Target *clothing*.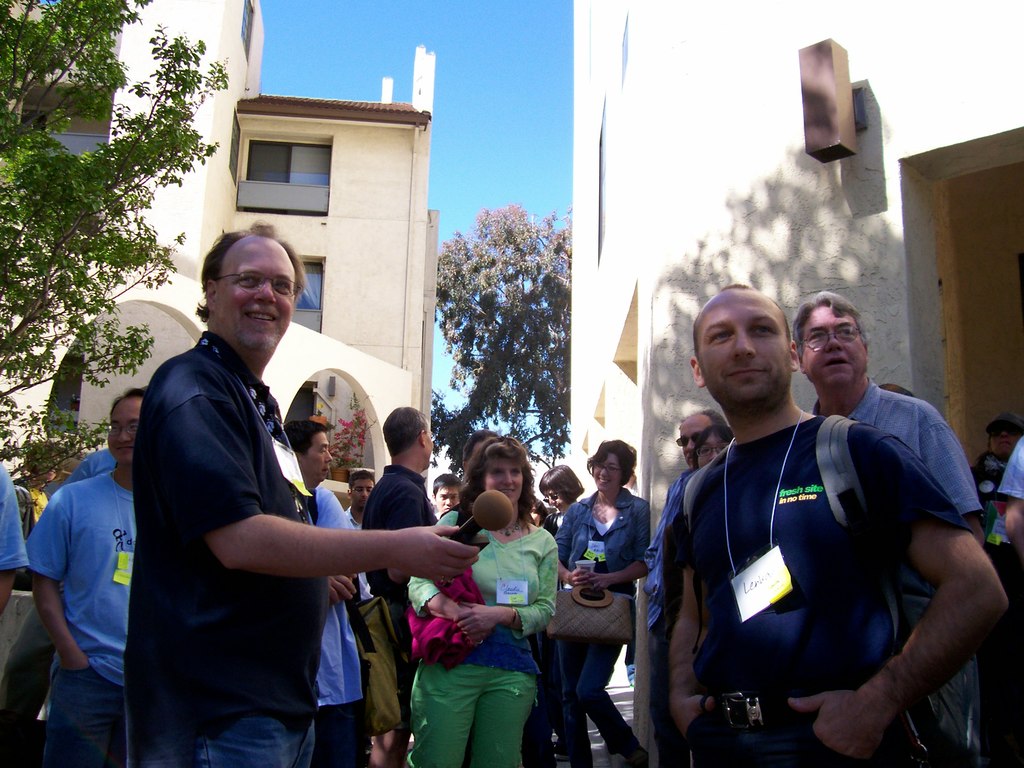
Target region: x1=130 y1=328 x2=333 y2=767.
